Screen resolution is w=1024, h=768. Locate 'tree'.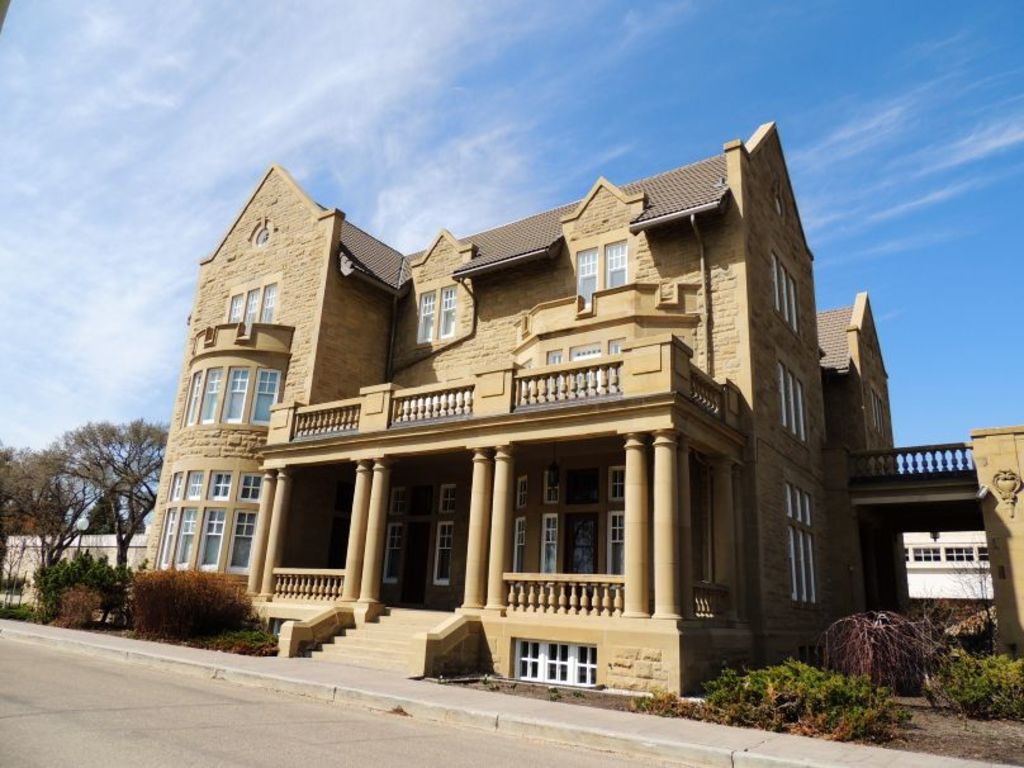
pyautogui.locateOnScreen(0, 416, 170, 629).
